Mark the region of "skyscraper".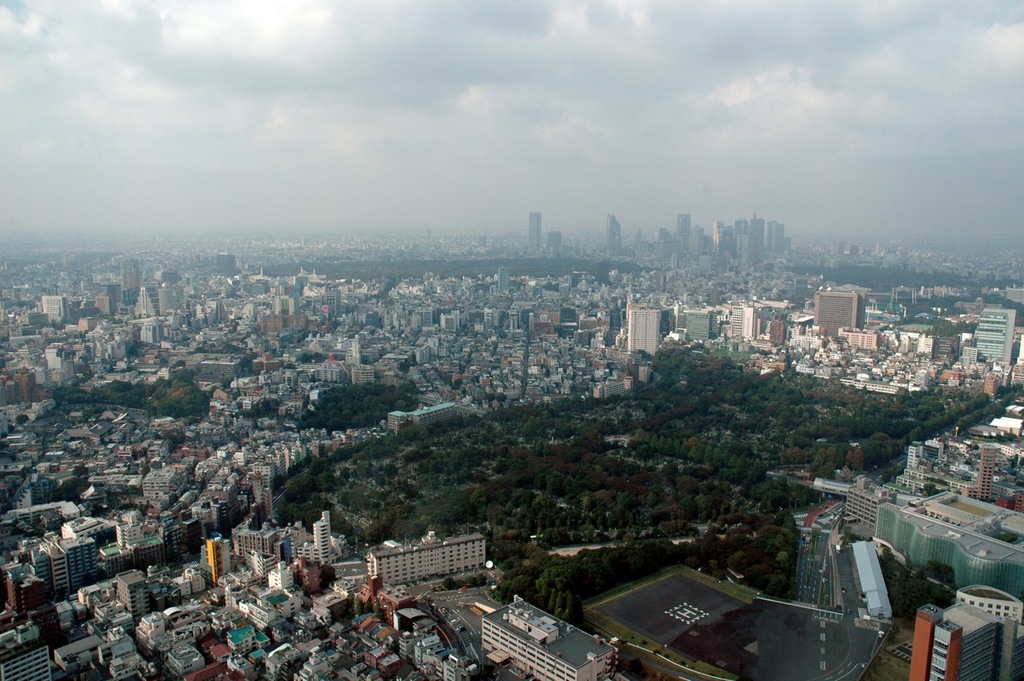
Region: select_region(477, 599, 618, 676).
